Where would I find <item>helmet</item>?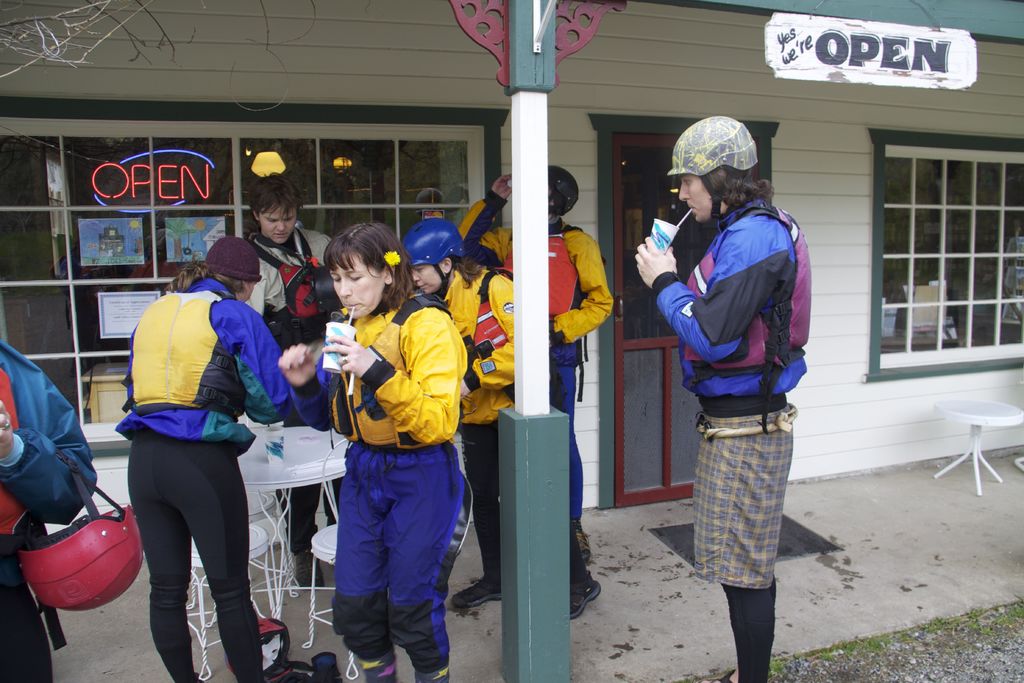
At <bbox>403, 214, 464, 289</bbox>.
